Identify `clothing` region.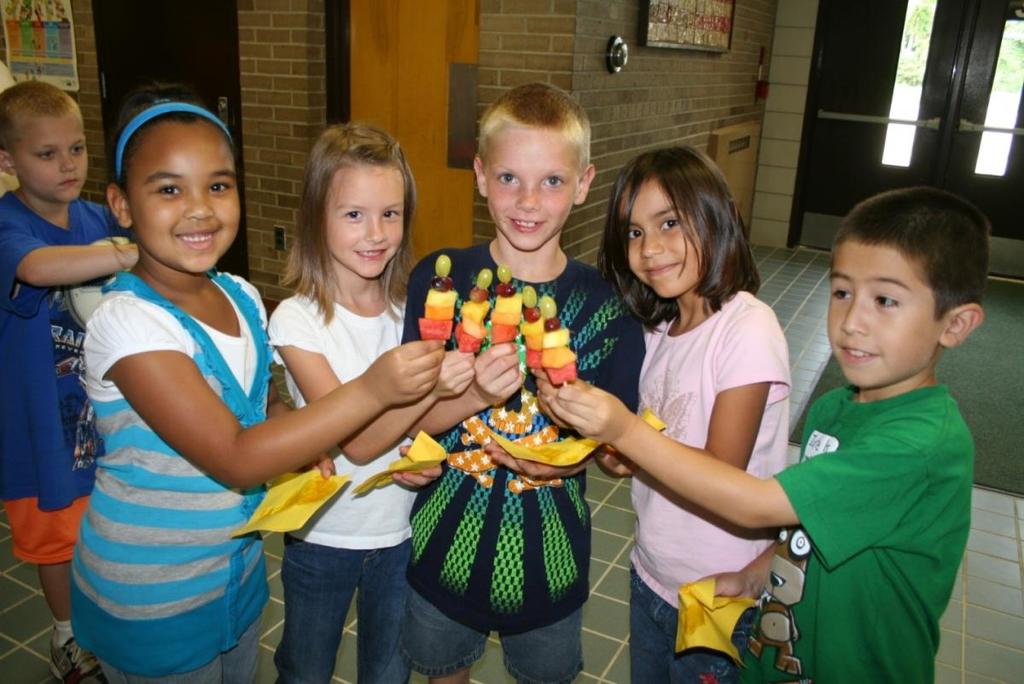
Region: 769/375/975/683.
